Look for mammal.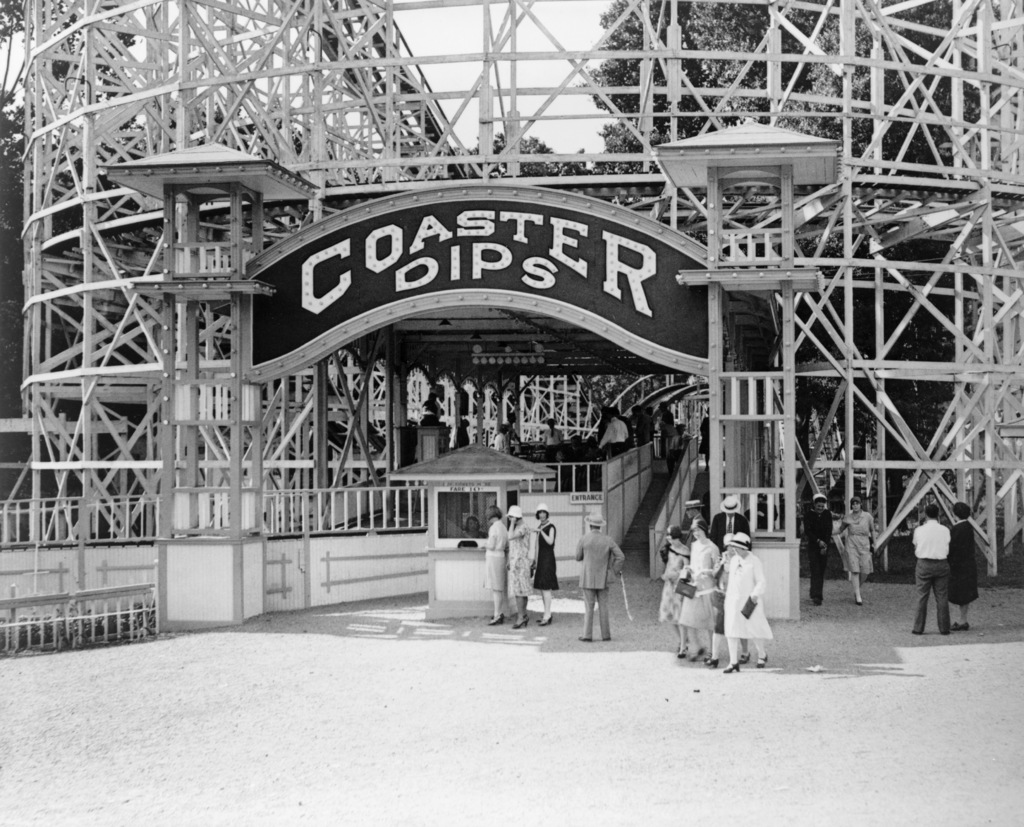
Found: 673:514:721:674.
